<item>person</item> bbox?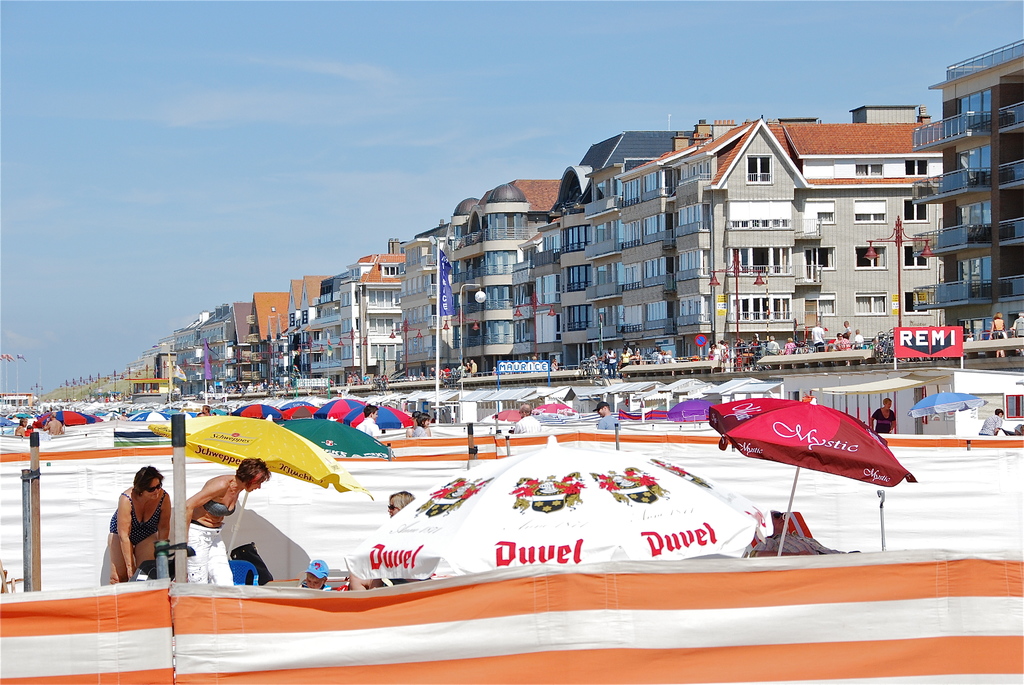
box=[42, 412, 66, 434]
